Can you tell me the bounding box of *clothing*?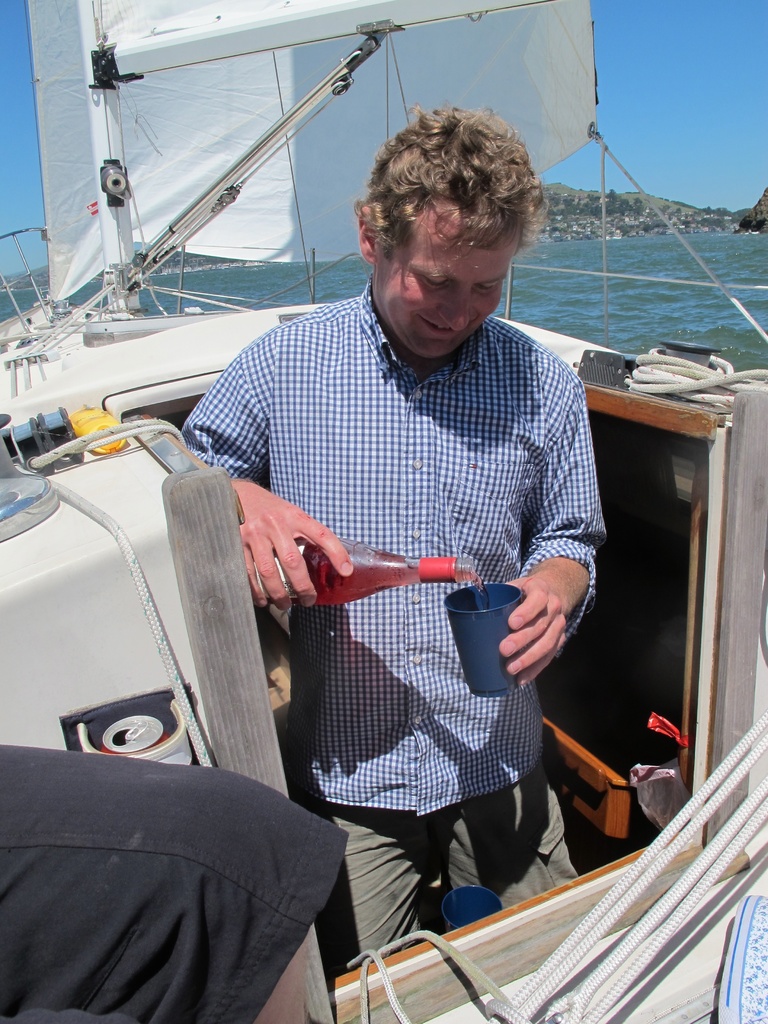
pyautogui.locateOnScreen(186, 269, 596, 925).
